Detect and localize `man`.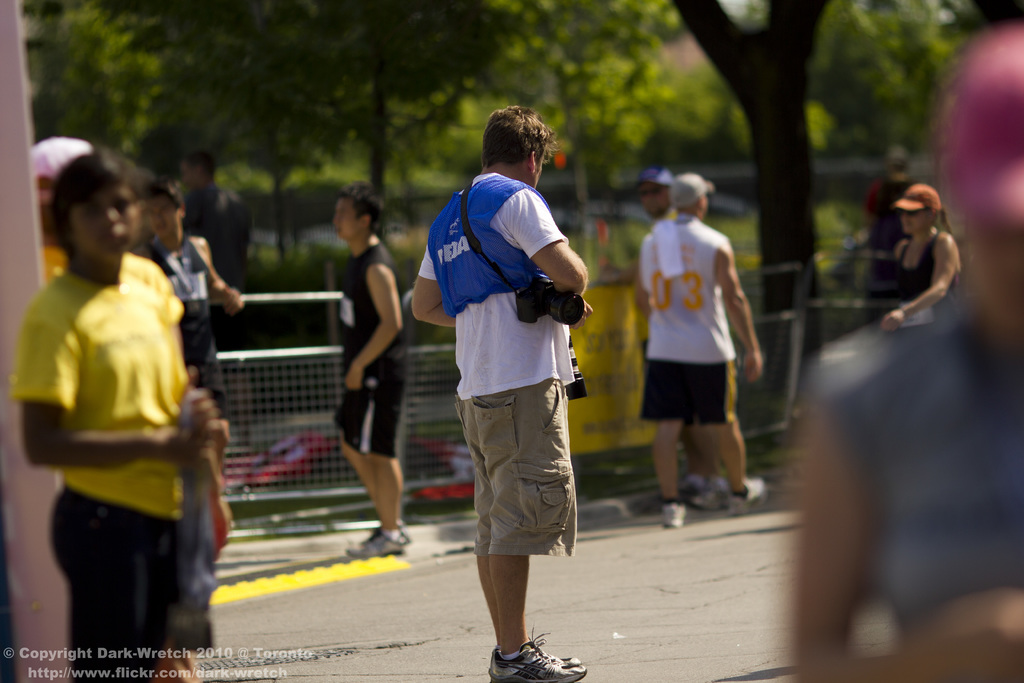
Localized at box=[131, 169, 236, 415].
